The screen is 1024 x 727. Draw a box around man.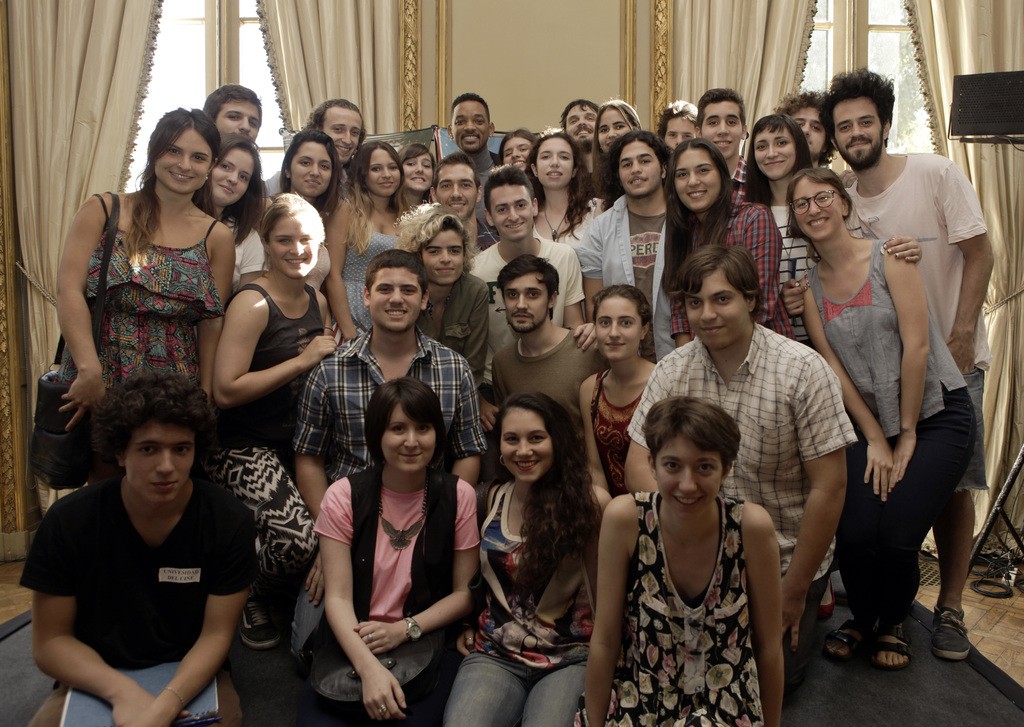
<bbox>788, 72, 988, 695</bbox>.
